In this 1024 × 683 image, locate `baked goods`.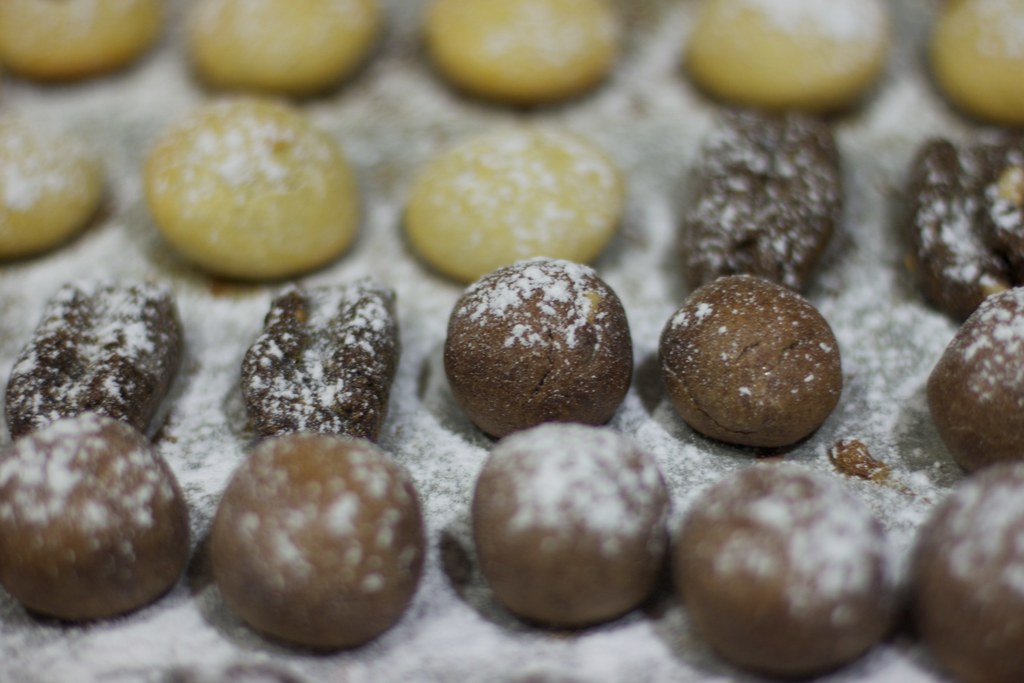
Bounding box: (927, 283, 1023, 477).
